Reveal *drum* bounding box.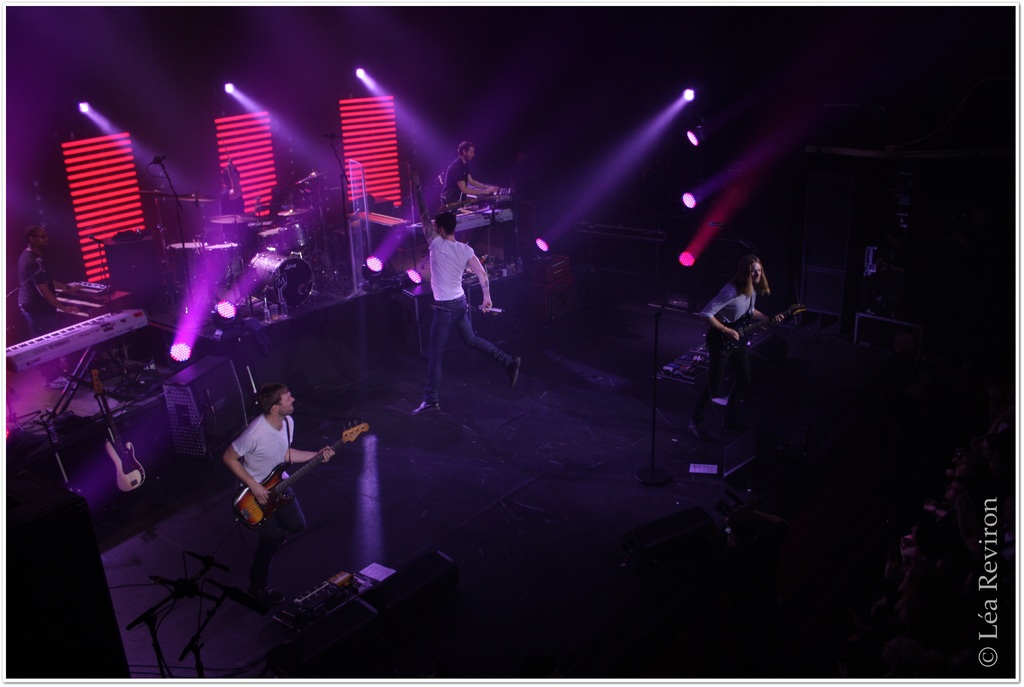
Revealed: (x1=205, y1=244, x2=244, y2=274).
